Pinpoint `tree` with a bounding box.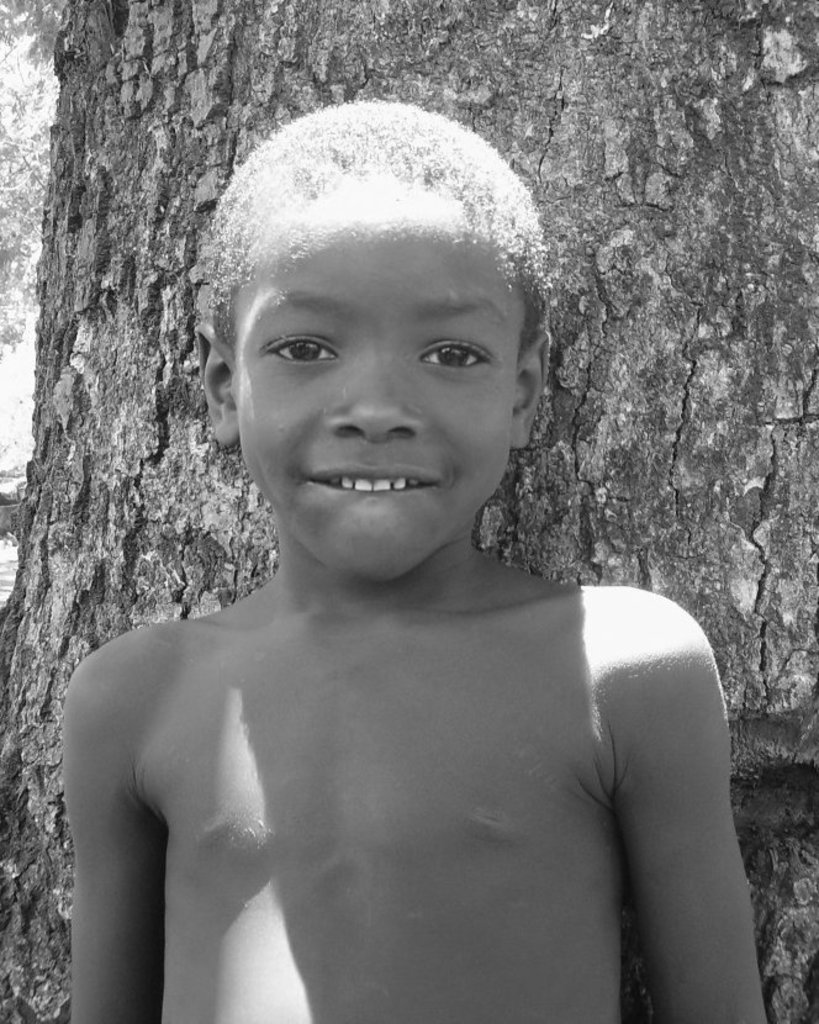
(0, 0, 817, 1023).
